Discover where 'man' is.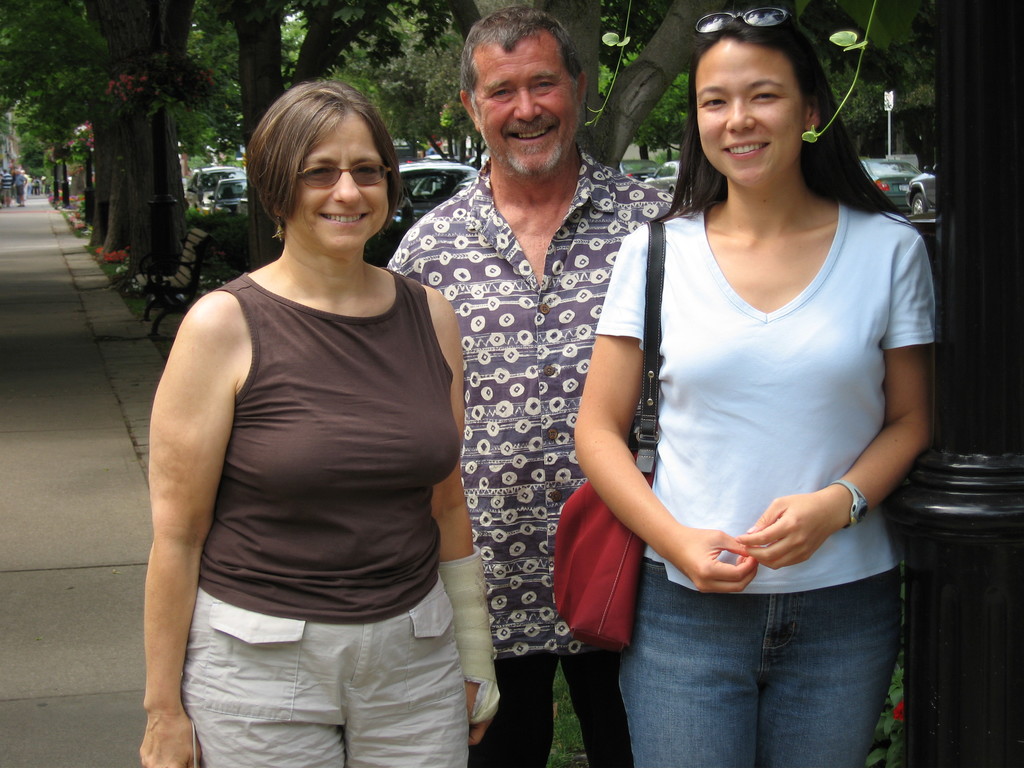
Discovered at [399, 22, 653, 753].
